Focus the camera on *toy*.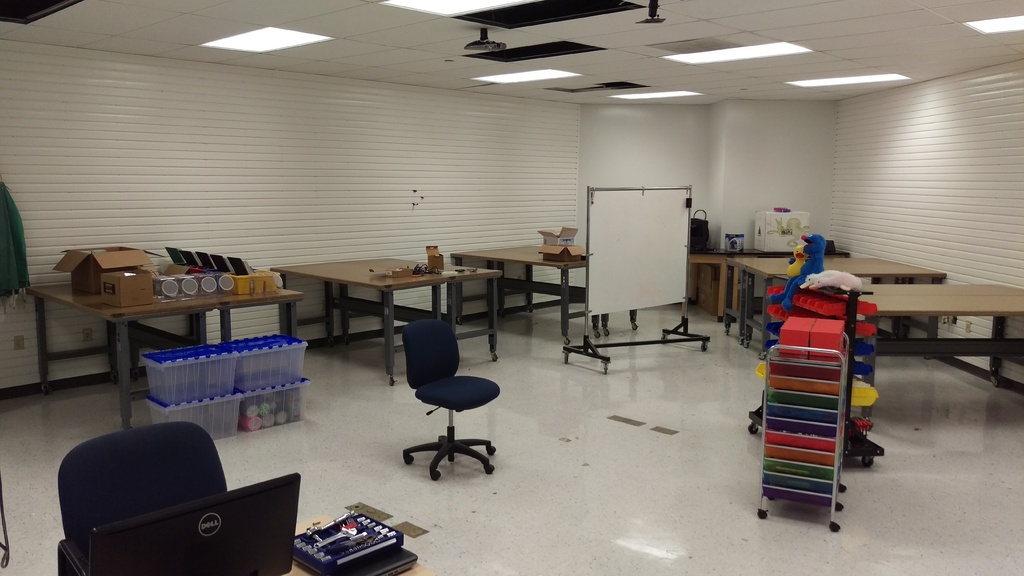
Focus region: [left=816, top=271, right=871, bottom=289].
